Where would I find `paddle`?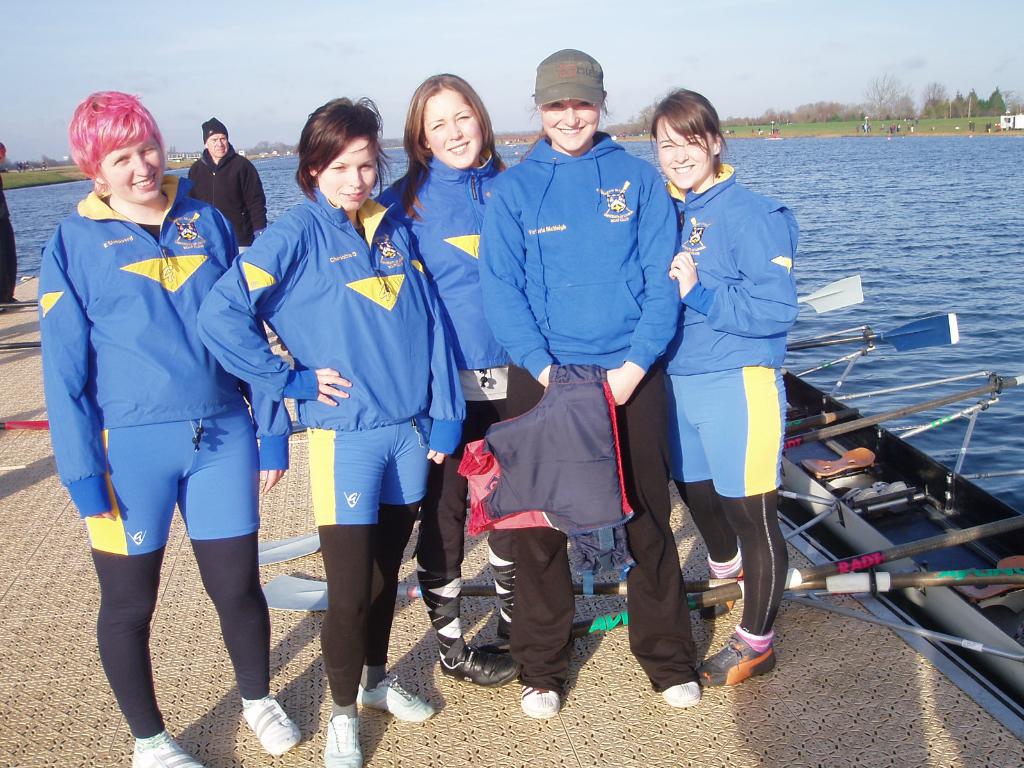
At x1=0, y1=341, x2=44, y2=352.
